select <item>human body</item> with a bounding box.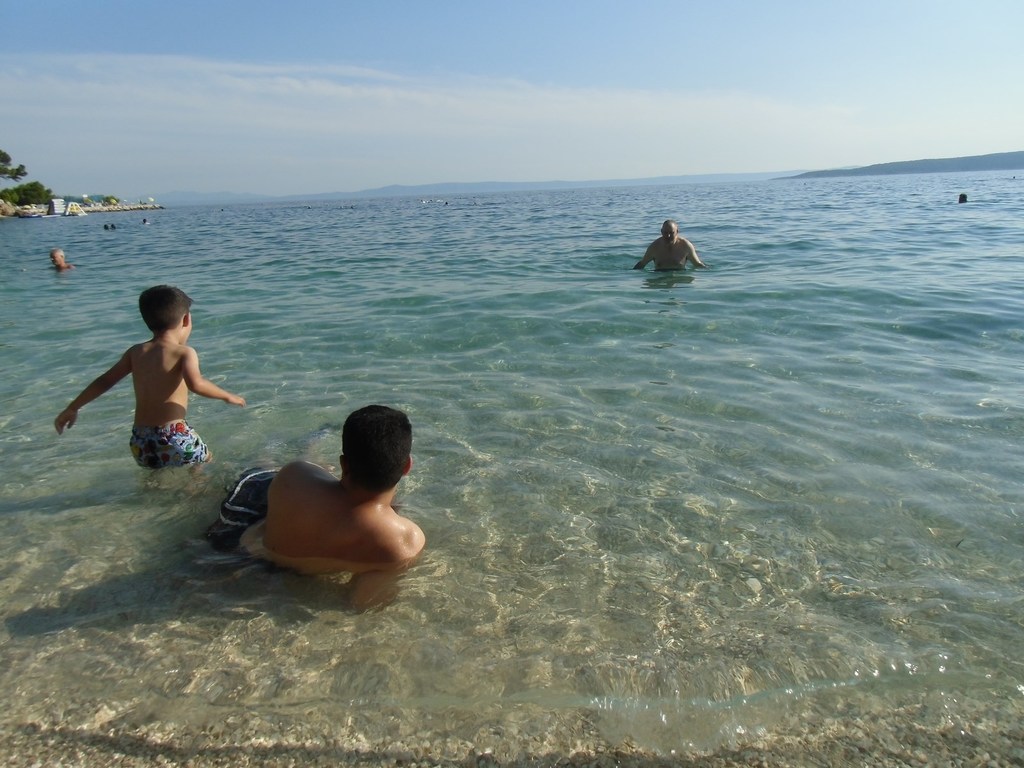
630/219/705/271.
